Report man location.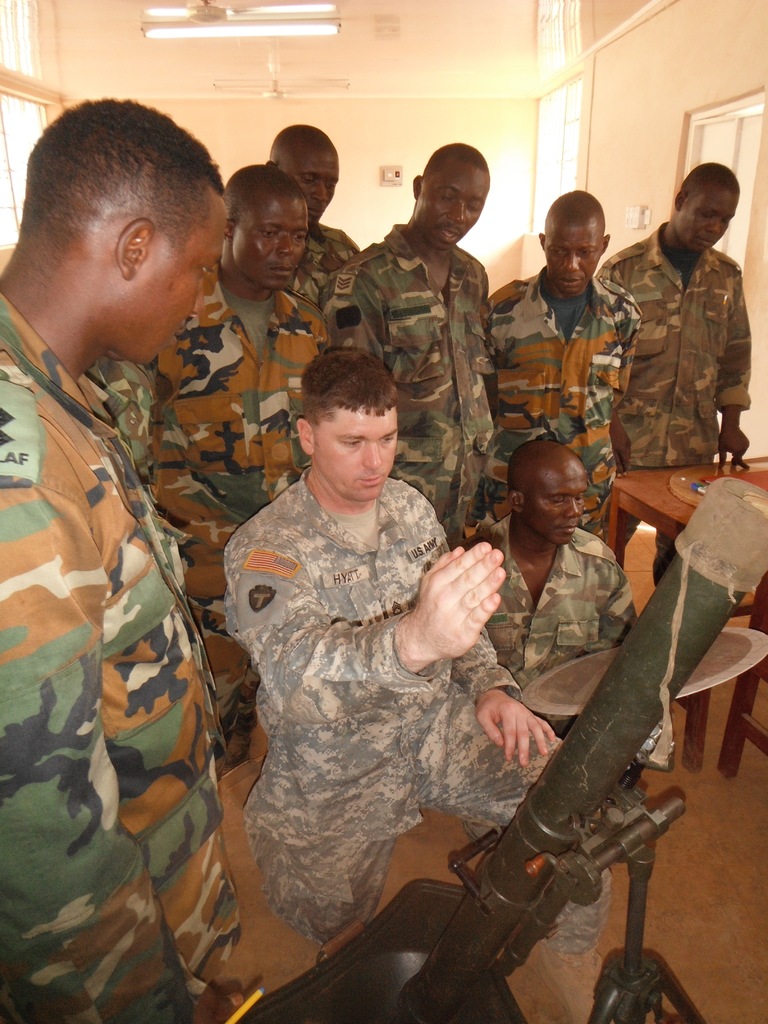
Report: <box>157,162,339,769</box>.
